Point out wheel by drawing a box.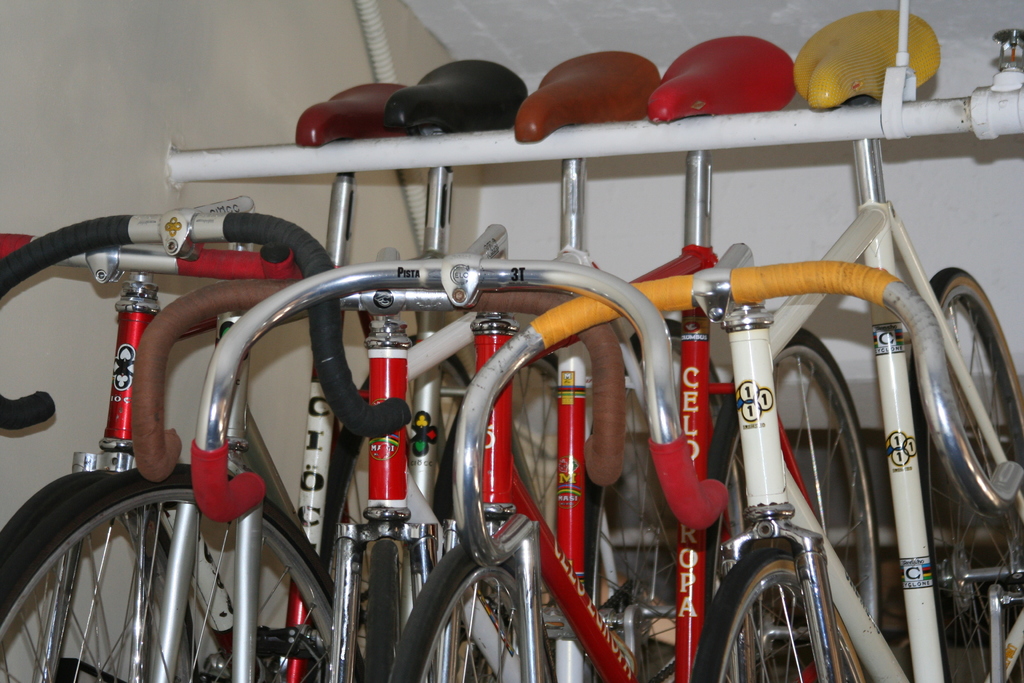
bbox=(714, 325, 885, 682).
